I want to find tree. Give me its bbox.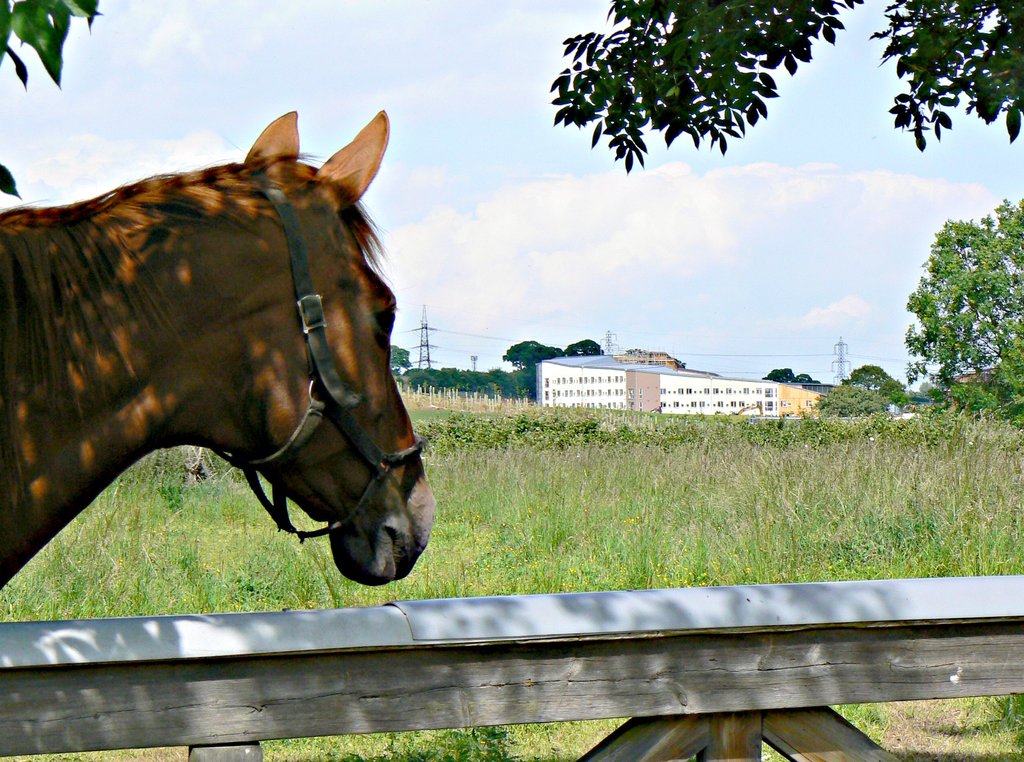
(901,197,1023,426).
